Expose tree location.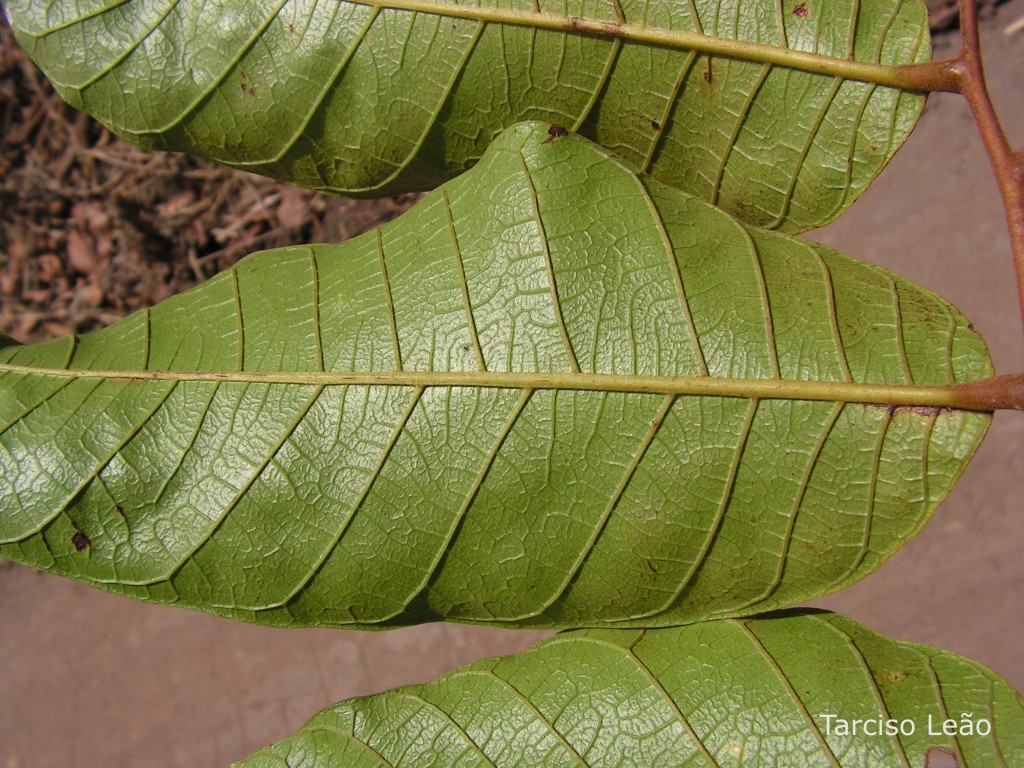
Exposed at 8:10:1023:667.
